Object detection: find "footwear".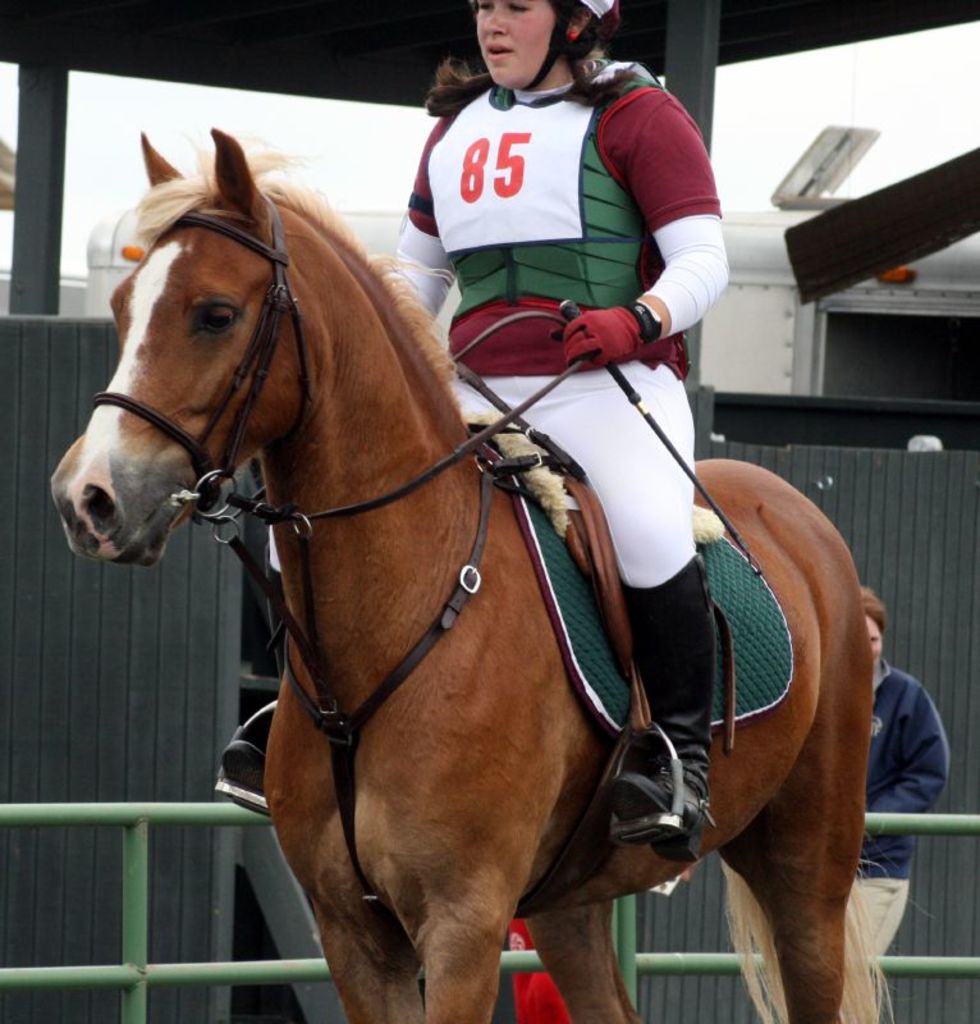
box(601, 552, 718, 849).
